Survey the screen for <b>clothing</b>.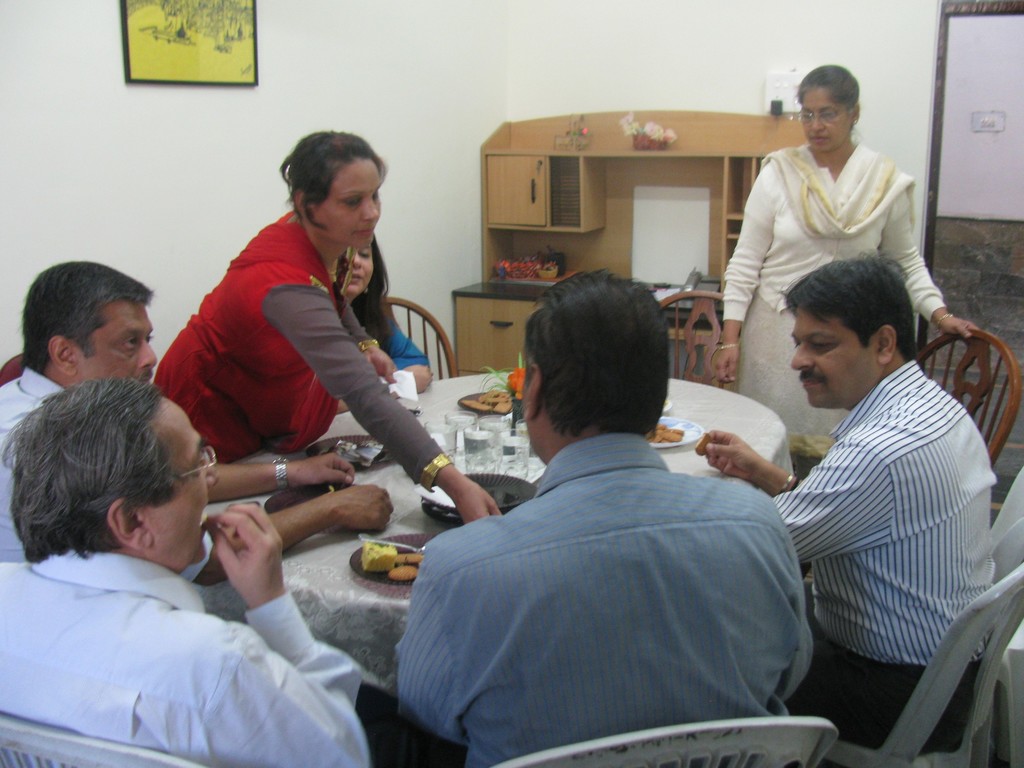
Survey found: box=[369, 305, 447, 378].
